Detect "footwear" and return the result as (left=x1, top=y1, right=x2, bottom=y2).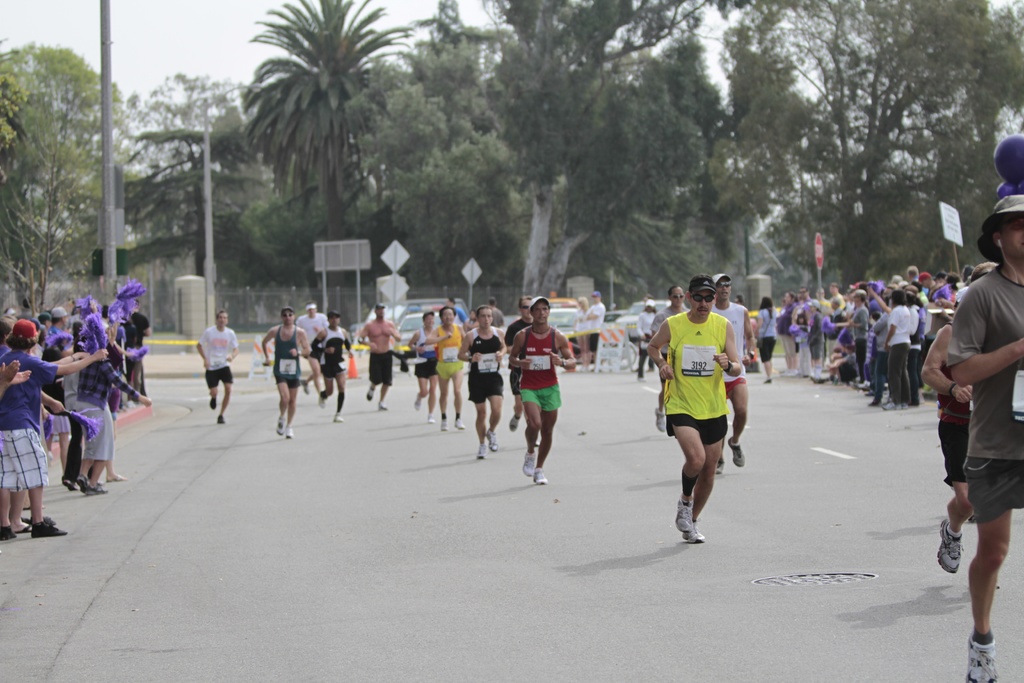
(left=532, top=465, right=548, bottom=484).
